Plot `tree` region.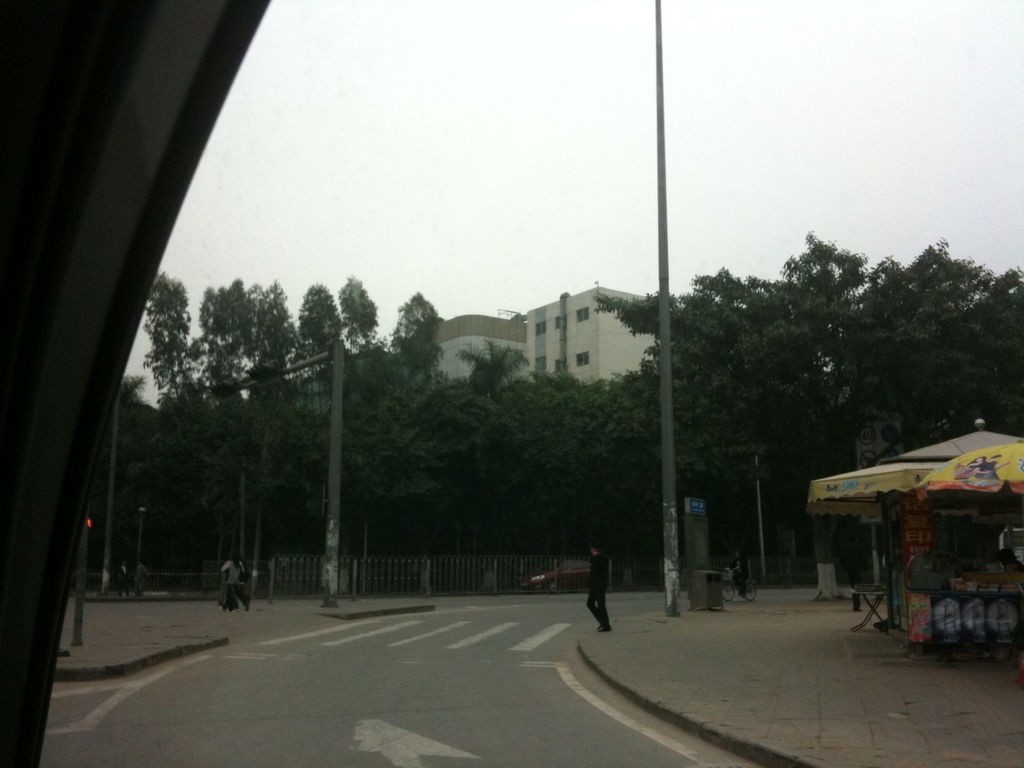
Plotted at [588,227,892,431].
